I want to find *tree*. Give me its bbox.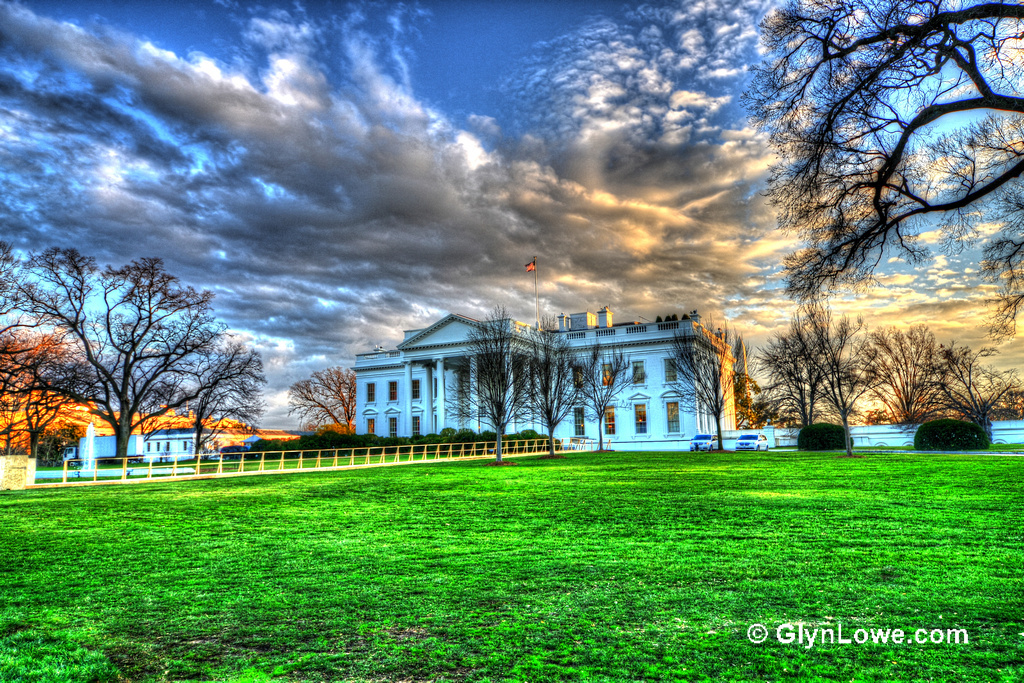
box(0, 324, 104, 468).
